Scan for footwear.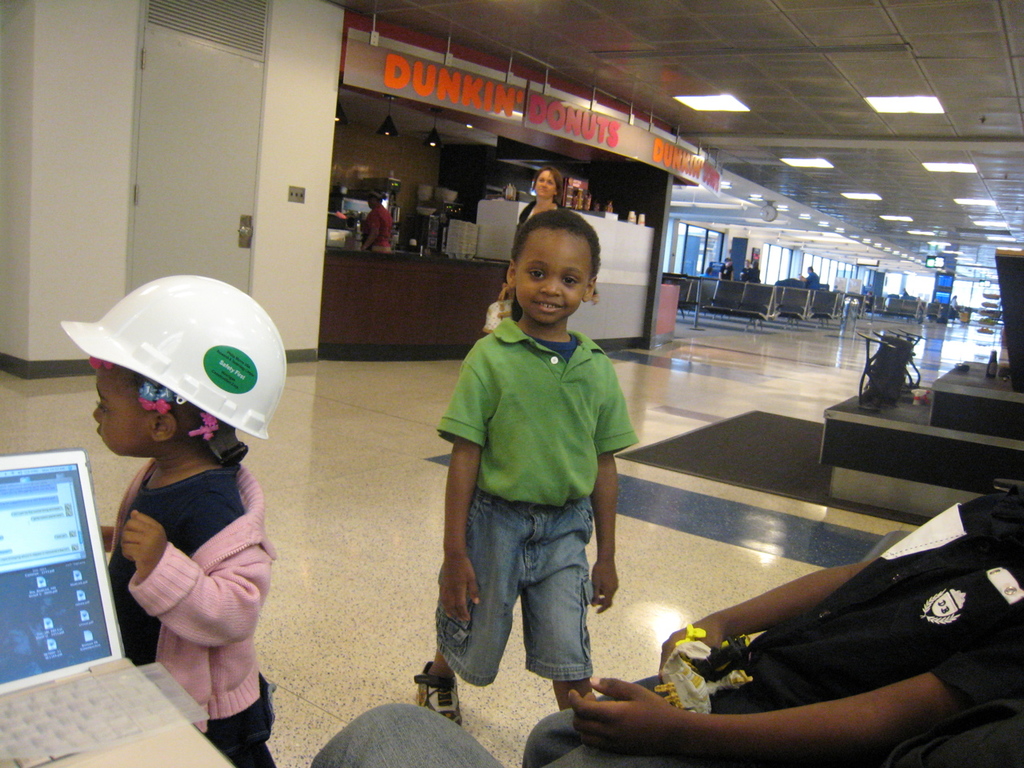
Scan result: {"x1": 409, "y1": 658, "x2": 463, "y2": 730}.
